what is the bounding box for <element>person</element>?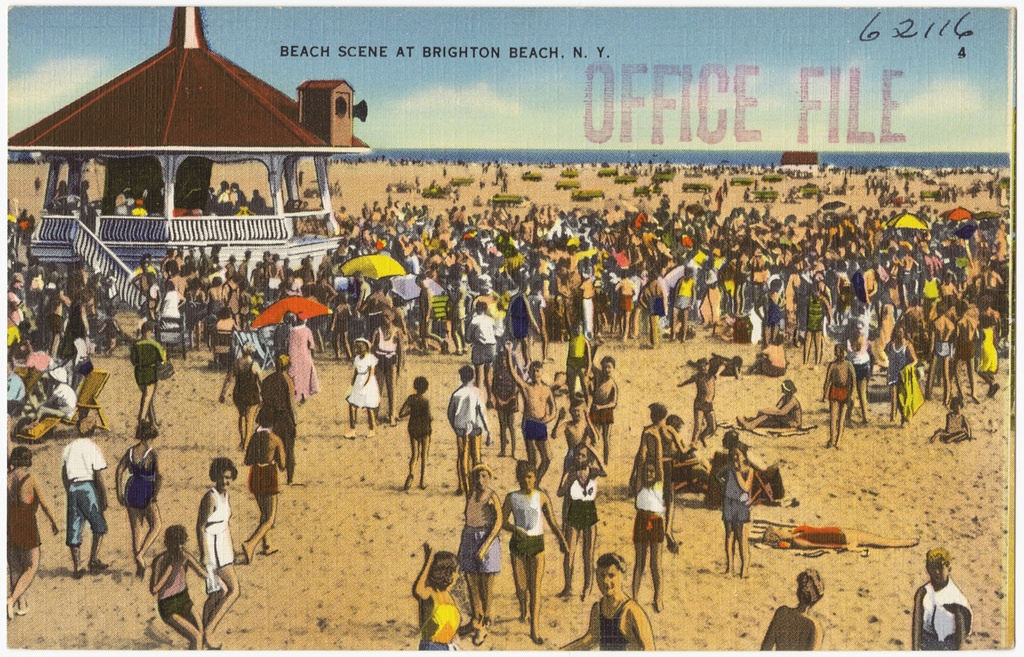
Rect(502, 453, 573, 648).
